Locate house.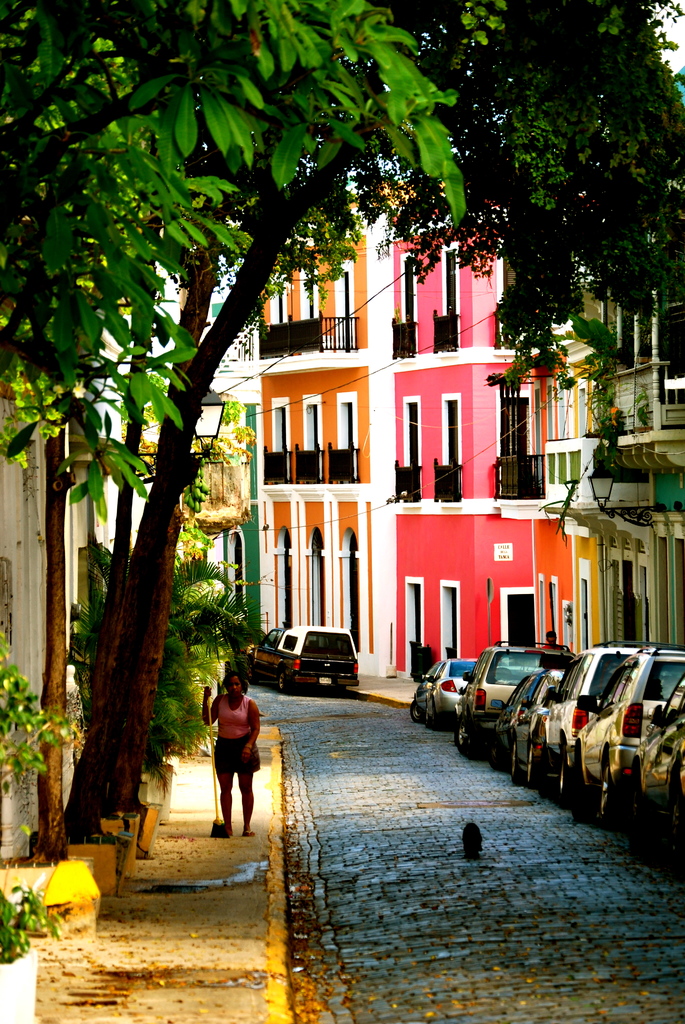
Bounding box: rect(139, 255, 272, 657).
